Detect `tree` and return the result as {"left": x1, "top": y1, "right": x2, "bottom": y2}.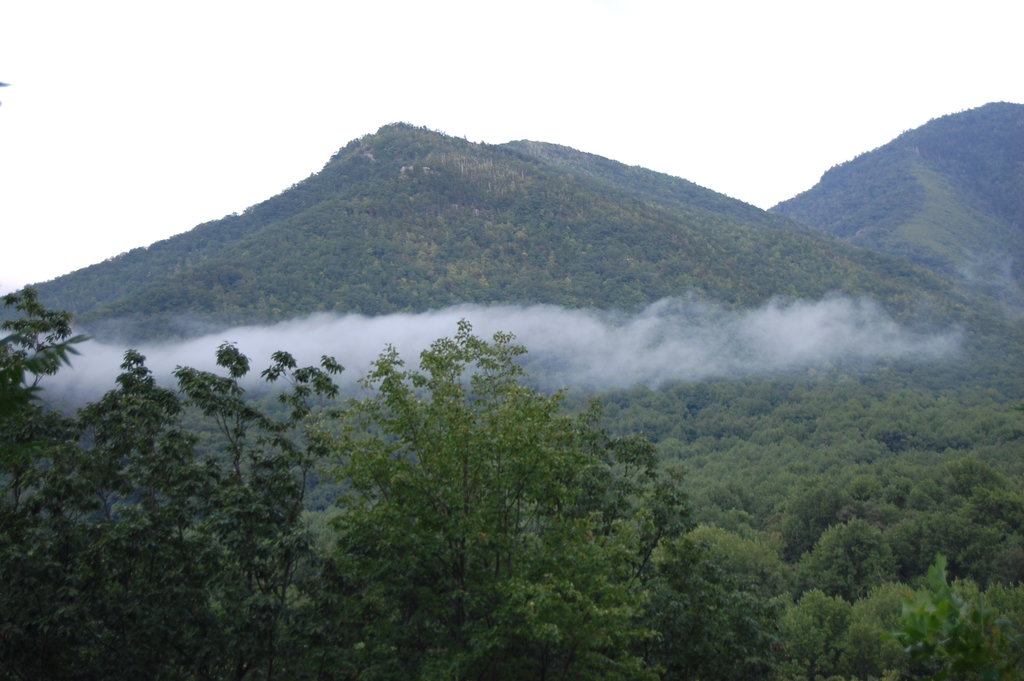
{"left": 0, "top": 279, "right": 281, "bottom": 680}.
